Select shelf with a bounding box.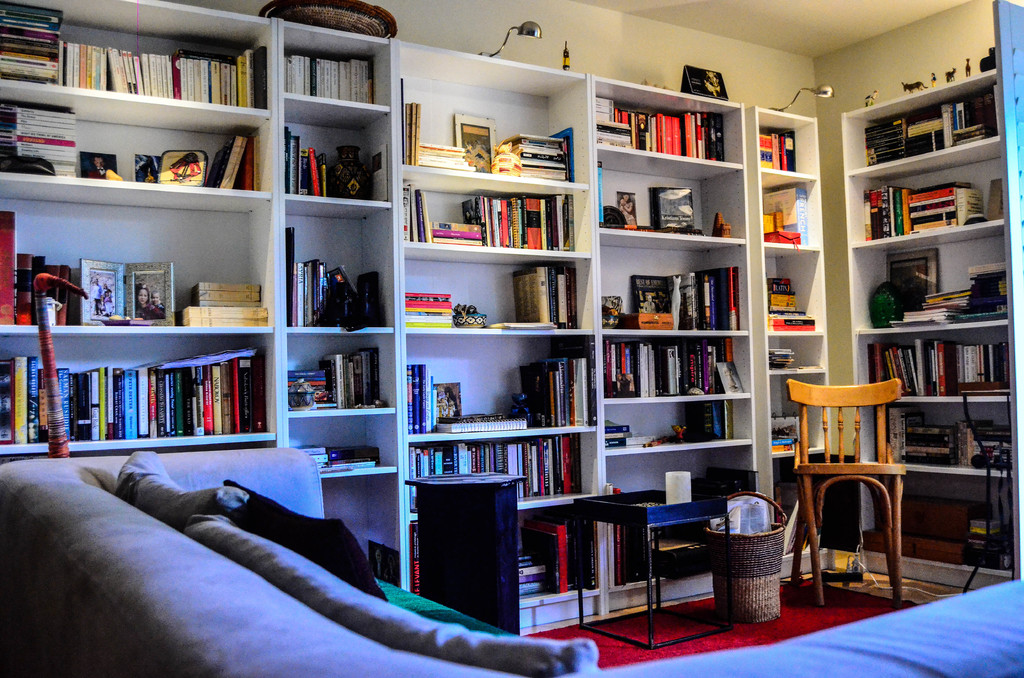
739 174 823 242.
